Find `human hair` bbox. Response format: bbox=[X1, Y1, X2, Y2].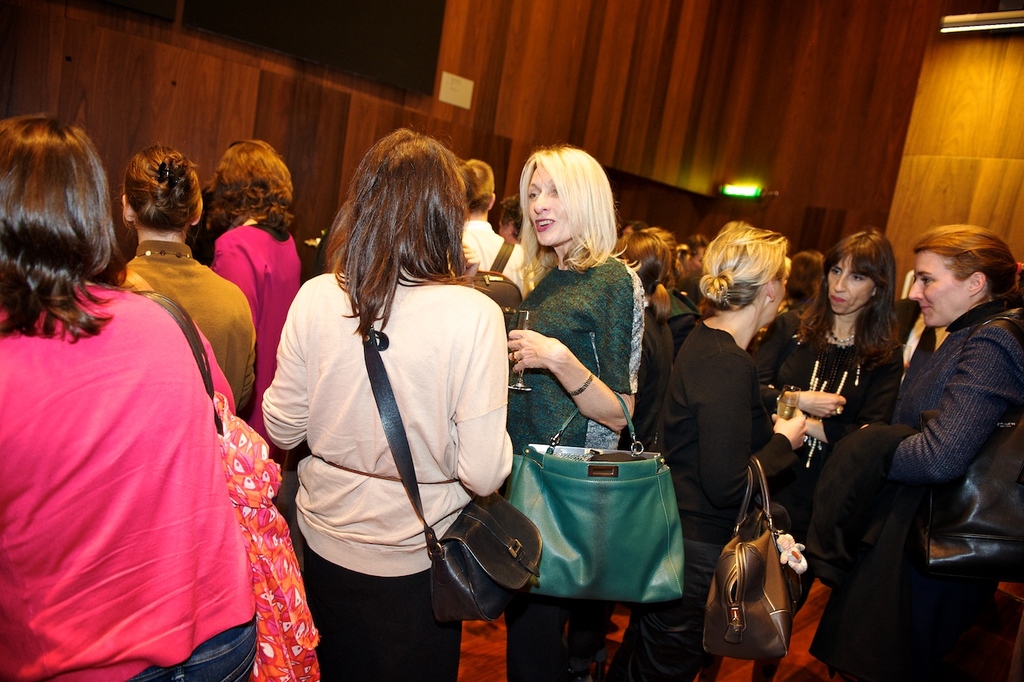
bbox=[799, 224, 898, 372].
